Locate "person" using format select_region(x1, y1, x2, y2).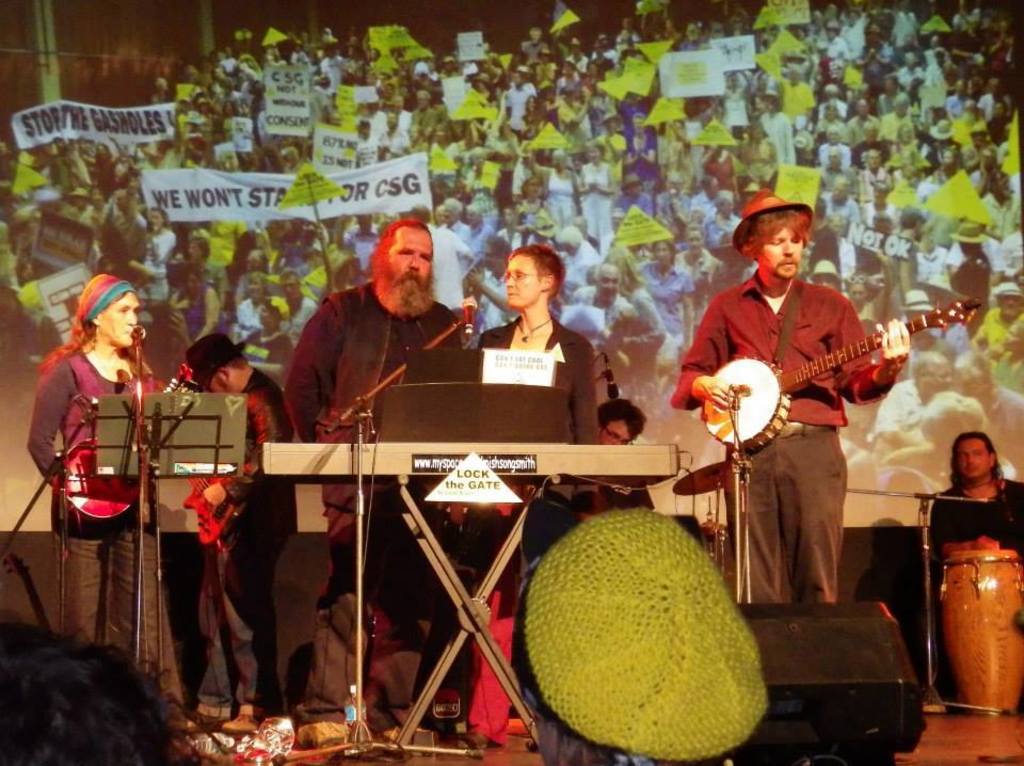
select_region(466, 250, 594, 739).
